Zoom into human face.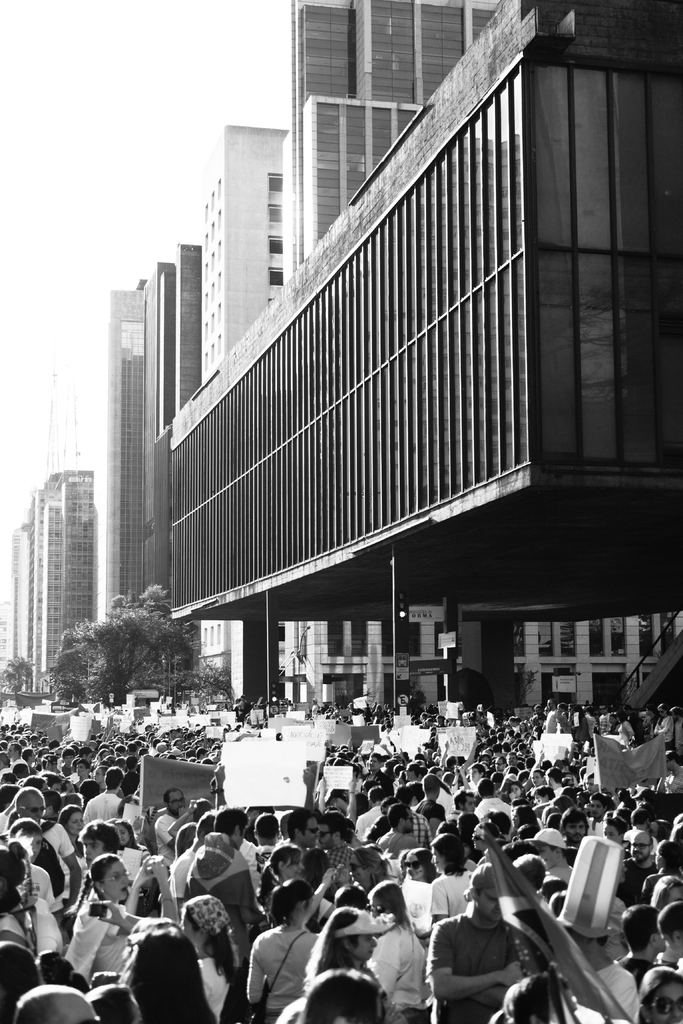
Zoom target: 650:982:682:1023.
